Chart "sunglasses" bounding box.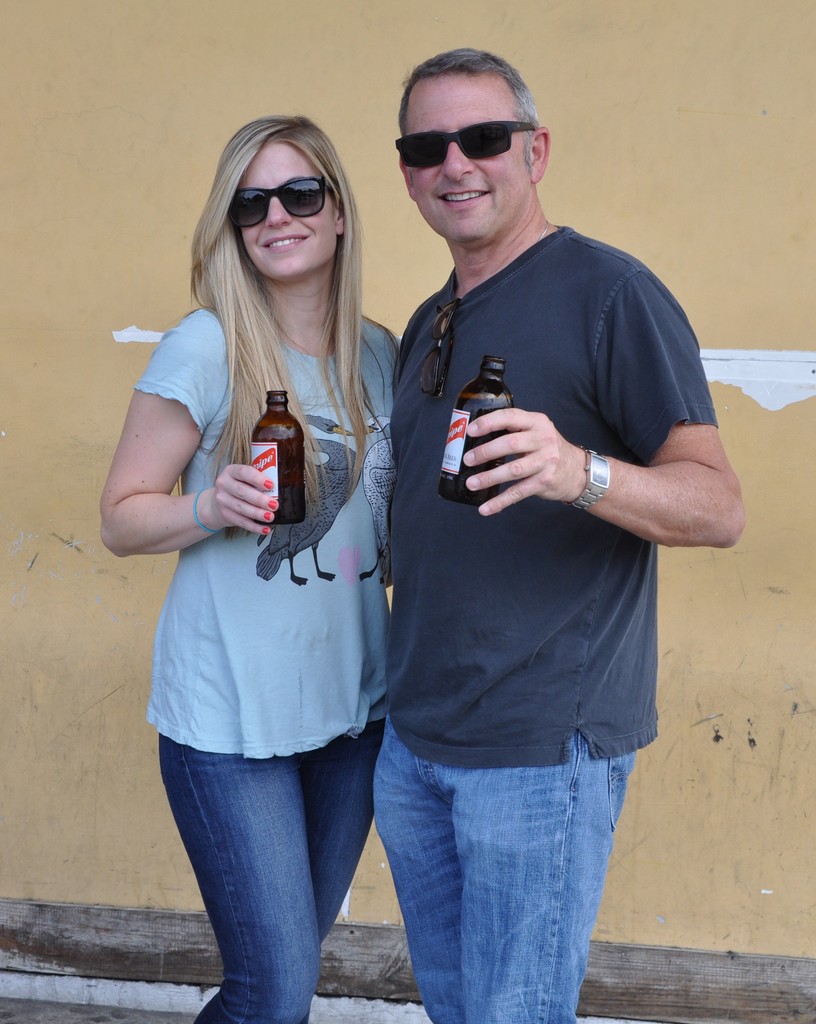
Charted: box(391, 123, 530, 168).
